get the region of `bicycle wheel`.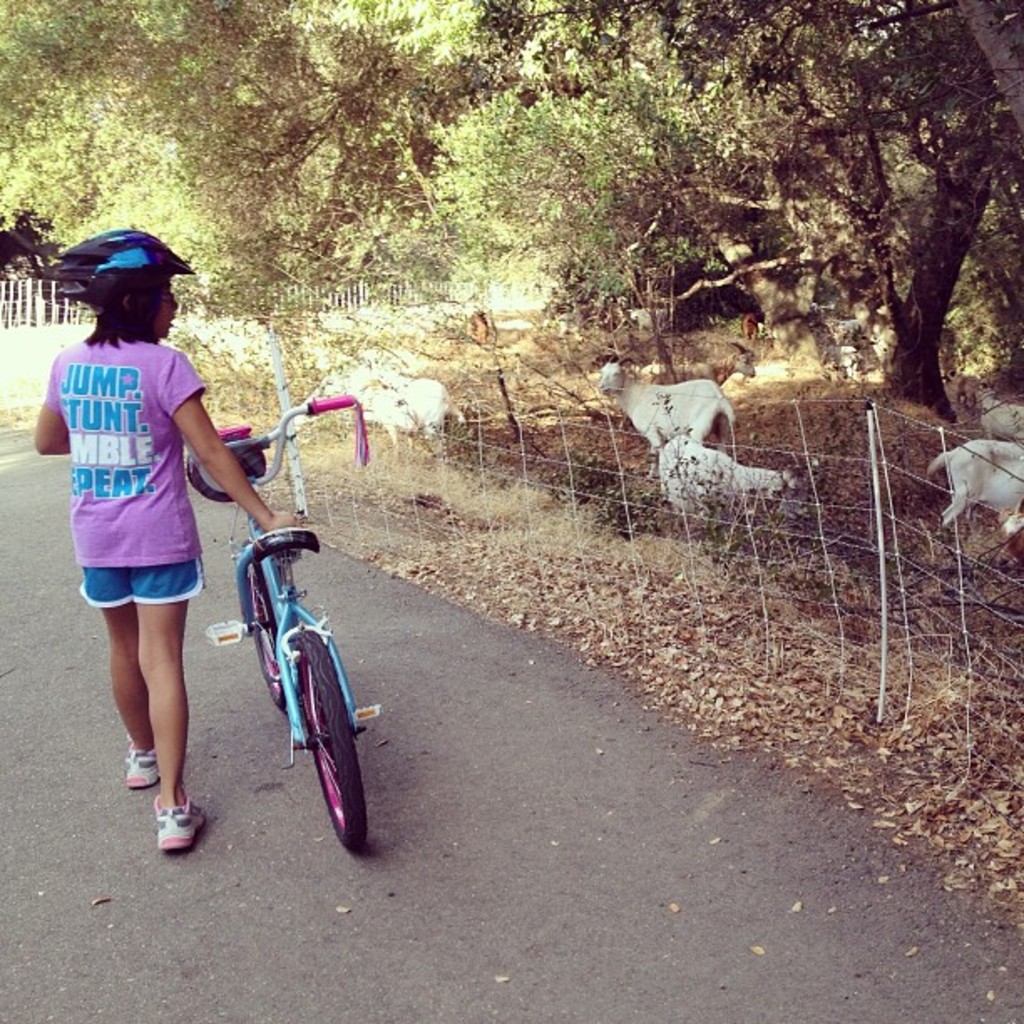
l=254, t=611, r=358, b=848.
